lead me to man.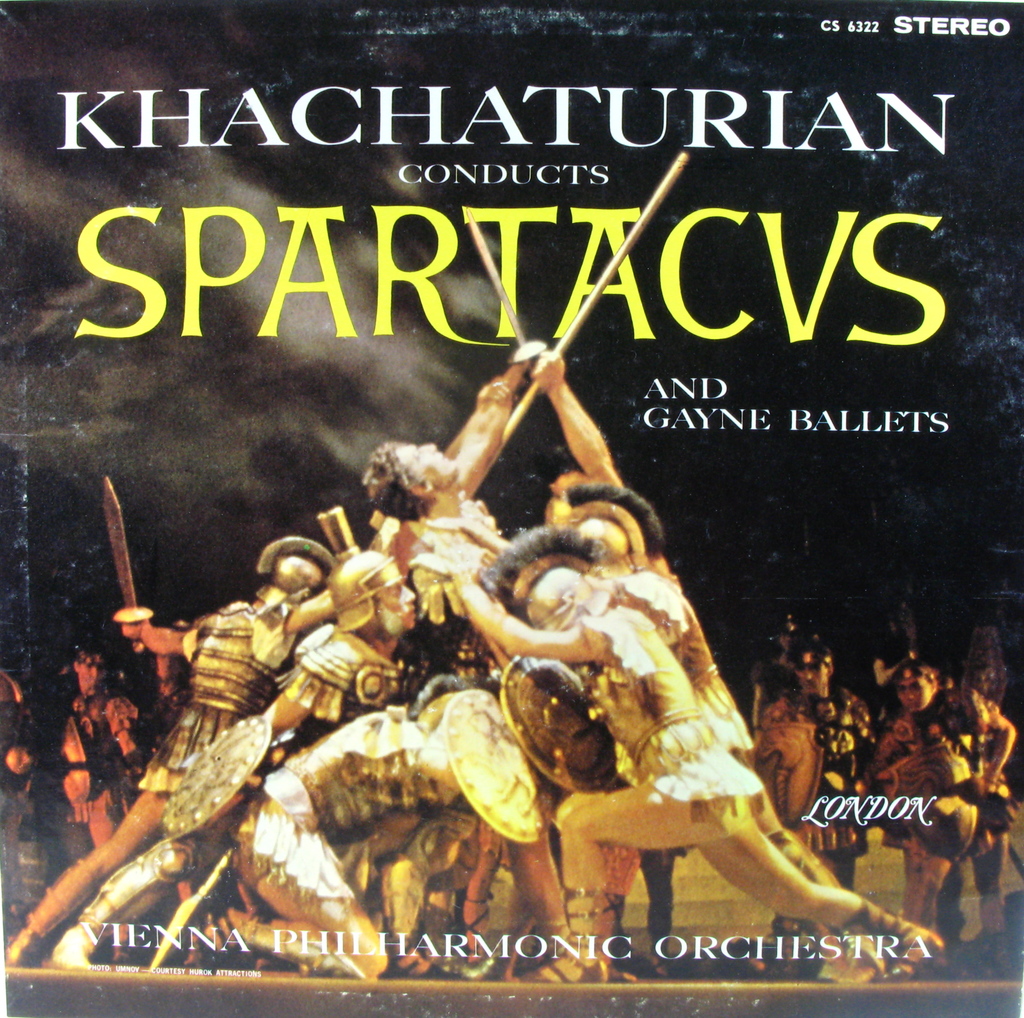
Lead to rect(137, 640, 186, 784).
